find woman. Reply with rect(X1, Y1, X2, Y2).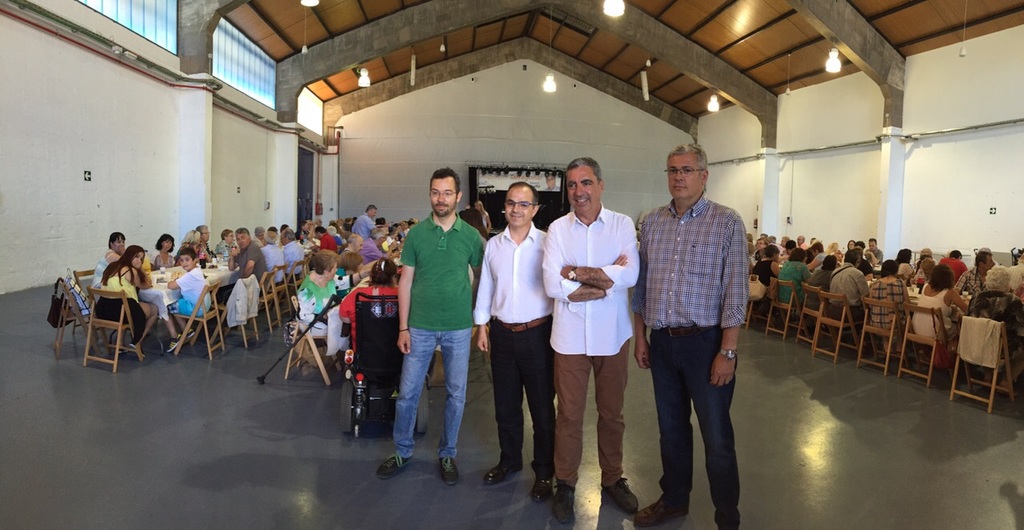
rect(197, 220, 214, 260).
